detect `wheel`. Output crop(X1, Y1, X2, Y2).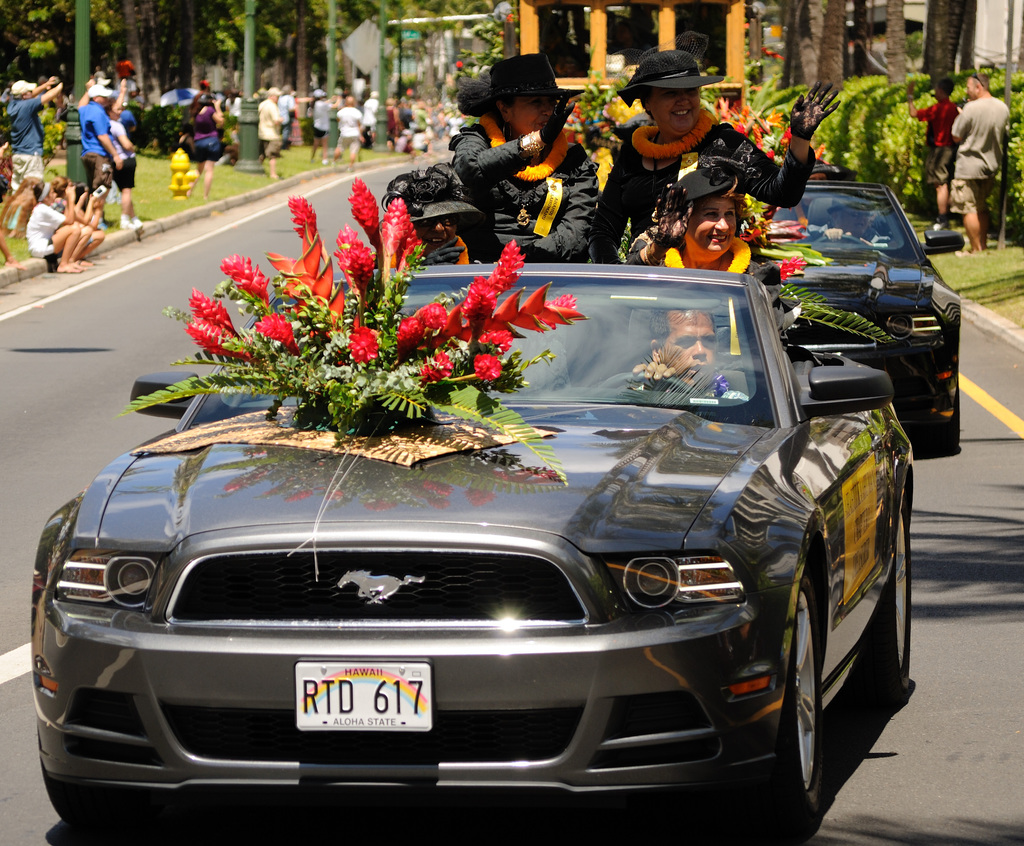
crop(593, 365, 702, 395).
